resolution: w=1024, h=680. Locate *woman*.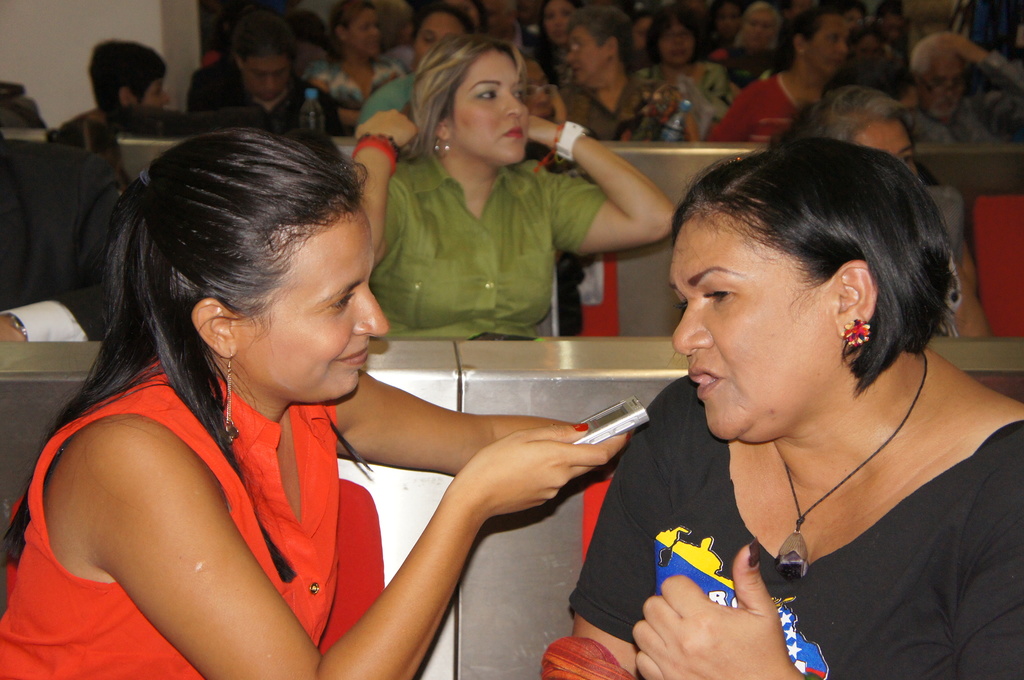
[49, 116, 570, 679].
